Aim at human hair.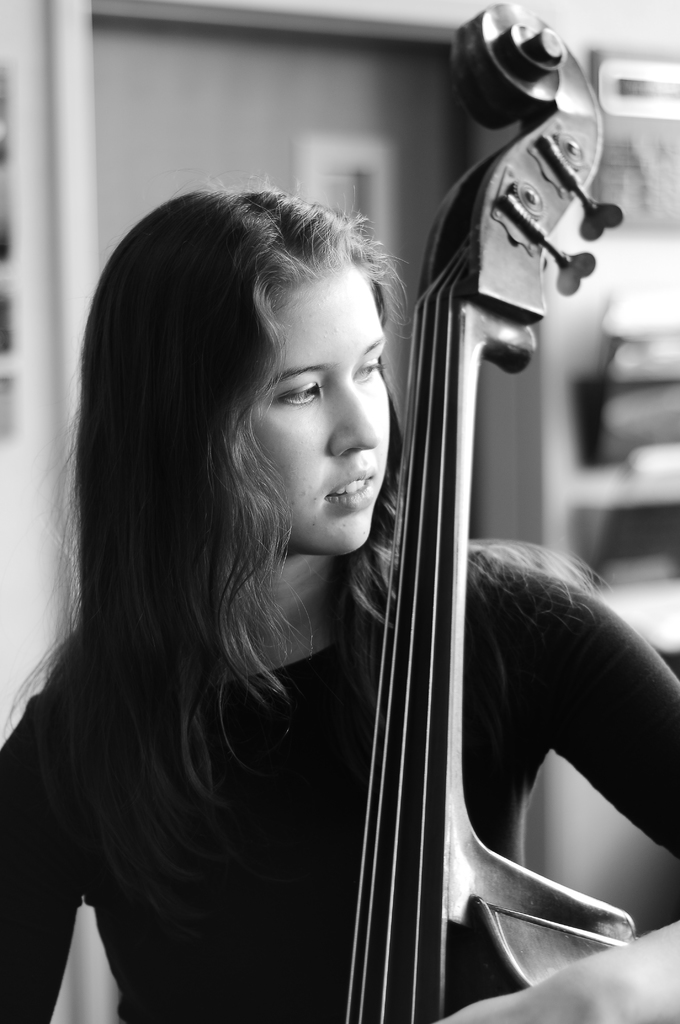
Aimed at (54,172,415,1004).
